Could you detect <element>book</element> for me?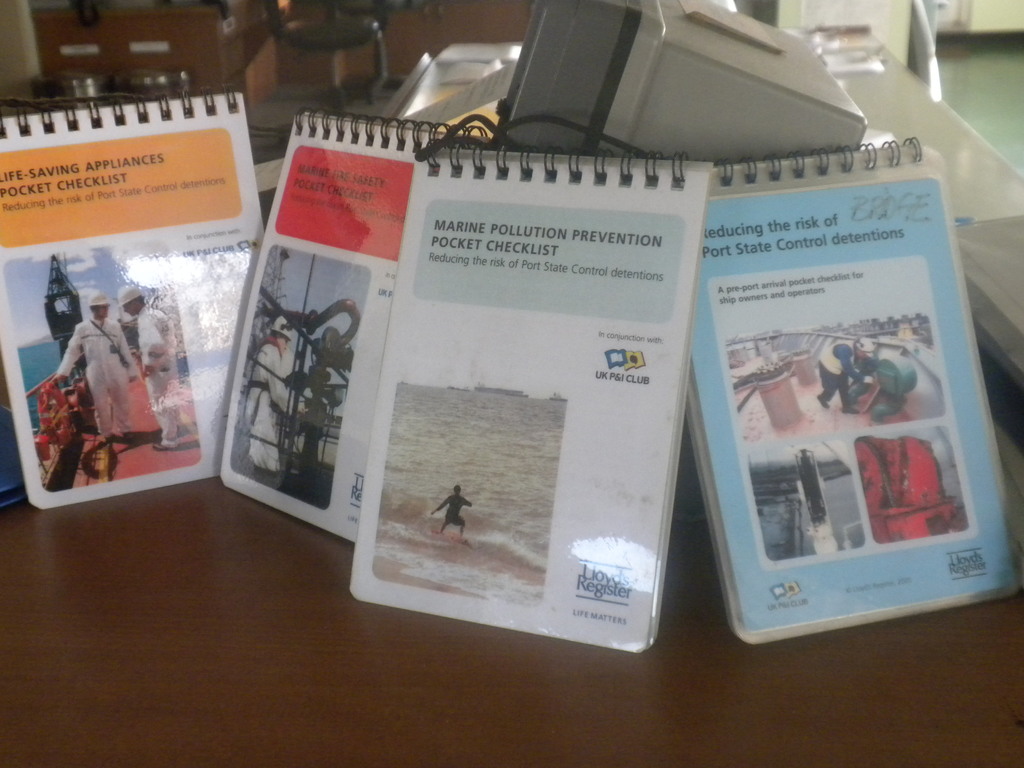
Detection result: x1=215, y1=114, x2=484, y2=540.
